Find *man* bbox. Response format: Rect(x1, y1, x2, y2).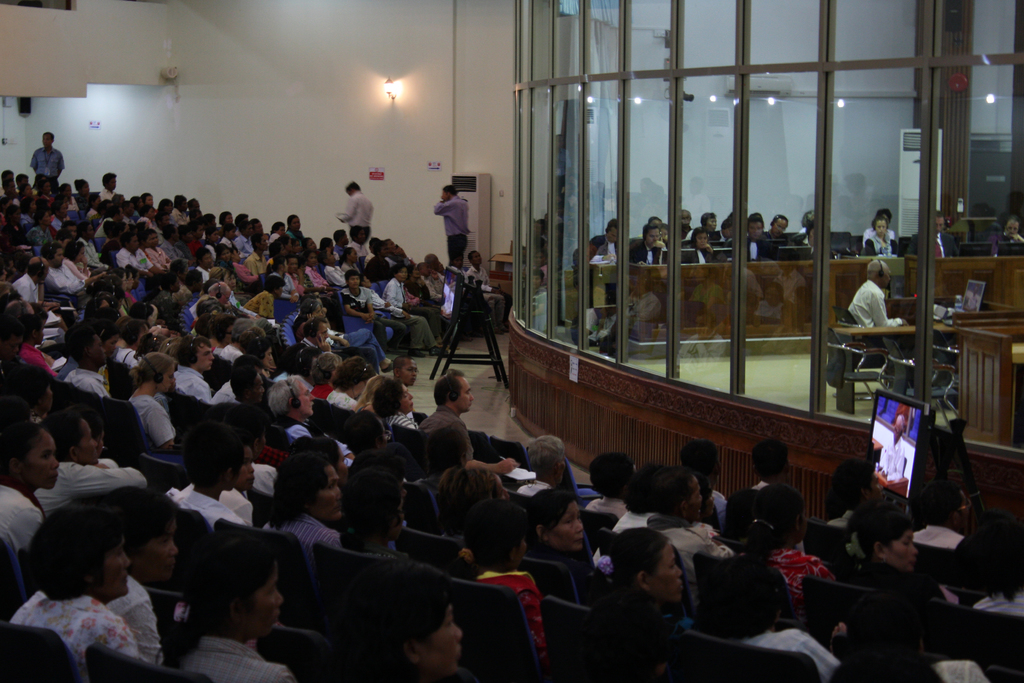
Rect(430, 183, 468, 273).
